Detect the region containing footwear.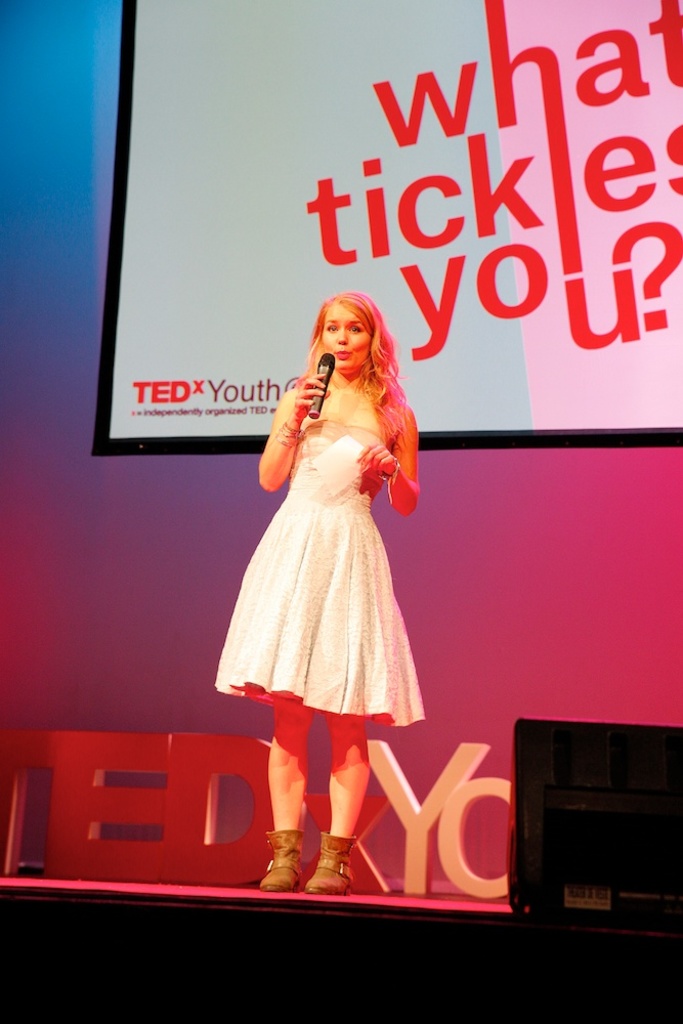
bbox=[306, 835, 357, 888].
